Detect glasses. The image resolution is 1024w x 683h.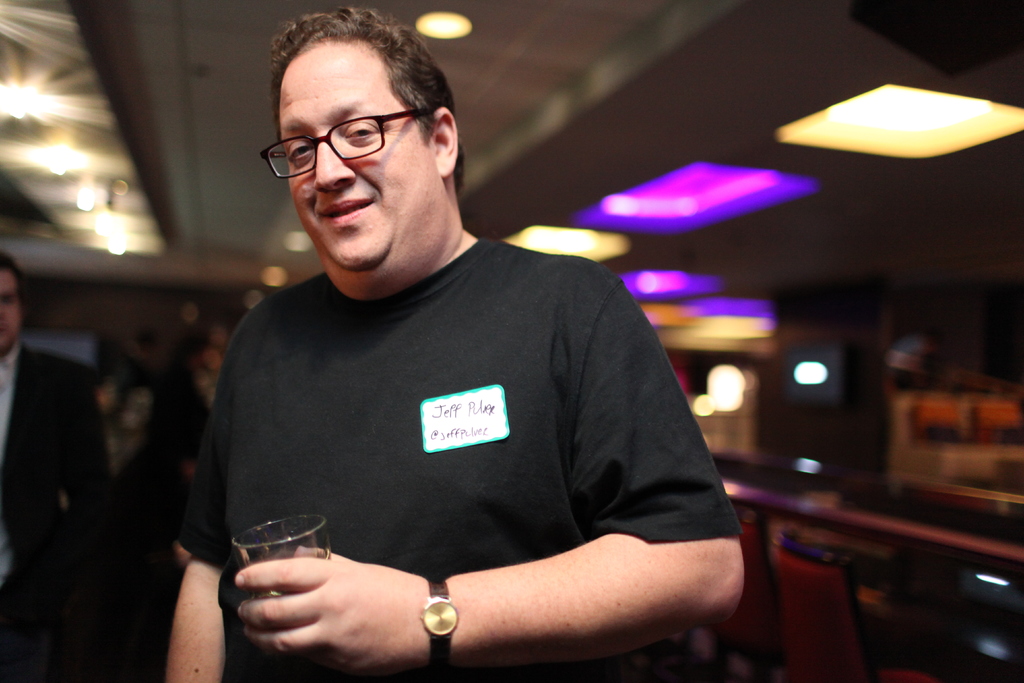
bbox=[259, 100, 431, 184].
